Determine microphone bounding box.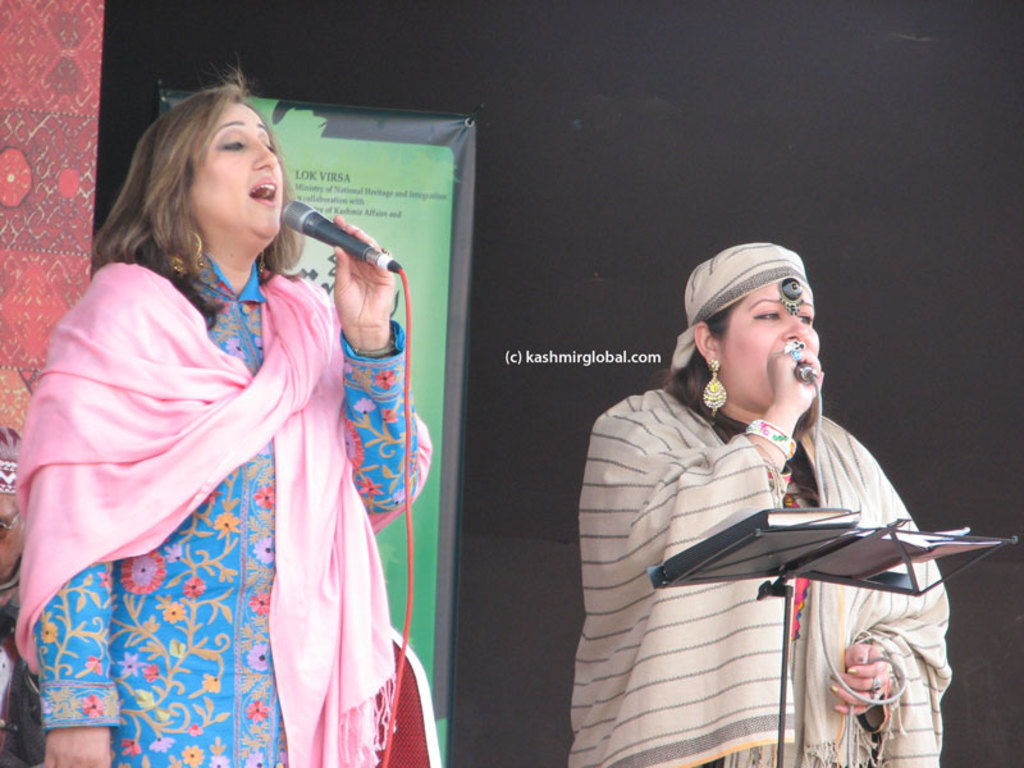
Determined: crop(787, 360, 824, 390).
